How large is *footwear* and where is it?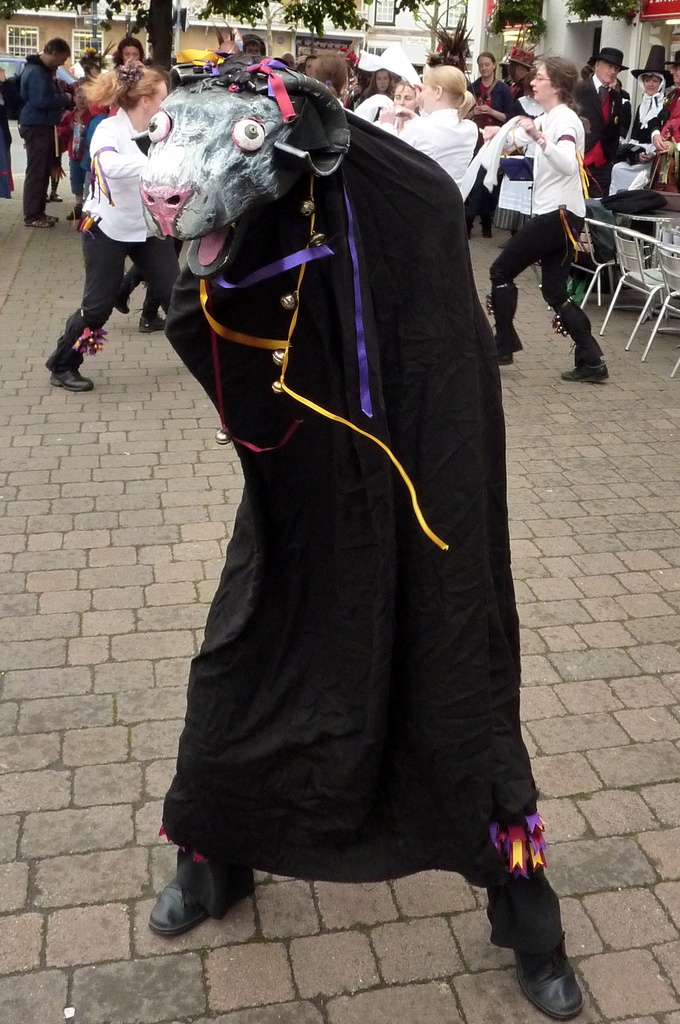
Bounding box: (35,186,56,209).
